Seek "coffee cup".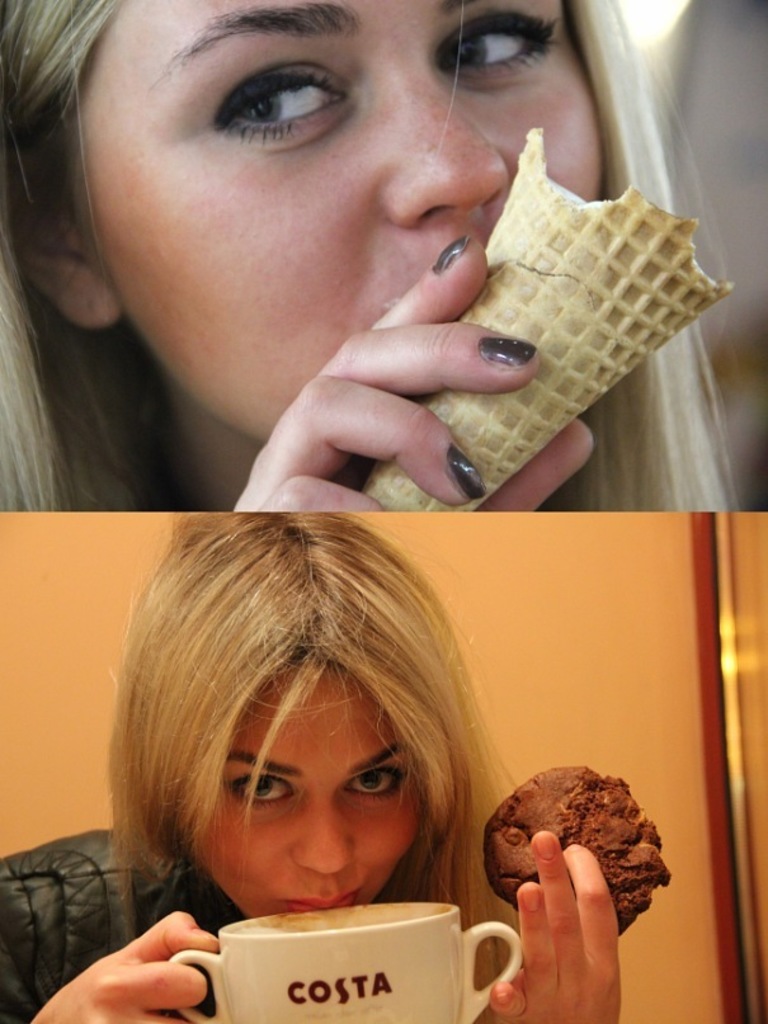
detection(174, 897, 523, 1023).
